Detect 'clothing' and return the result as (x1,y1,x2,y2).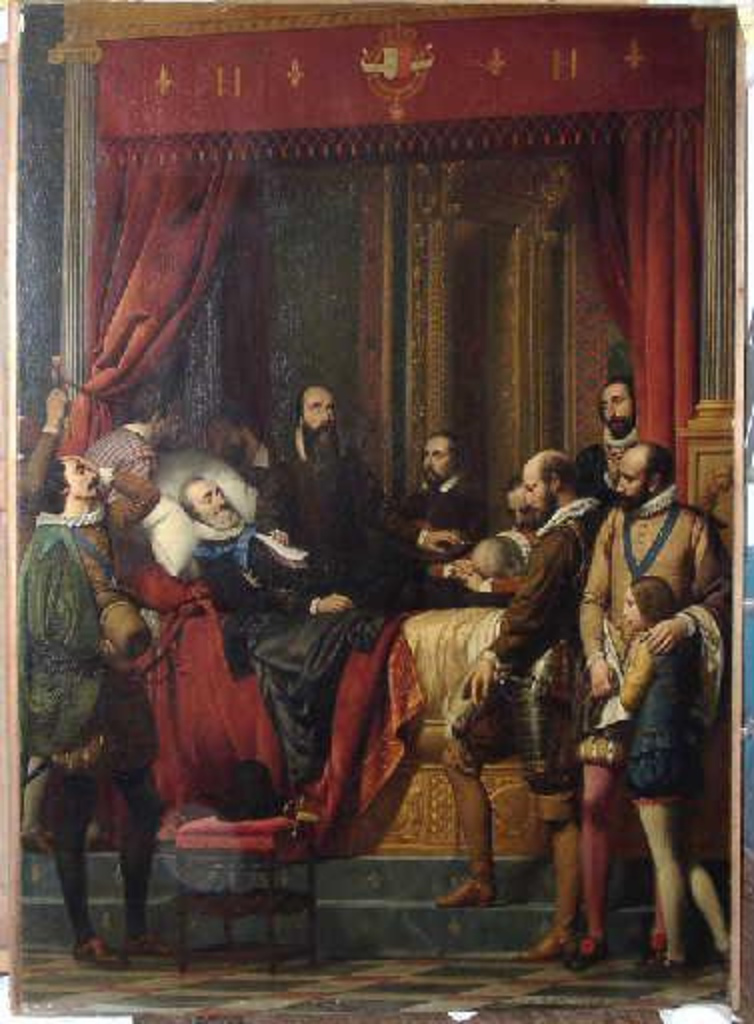
(24,416,166,972).
